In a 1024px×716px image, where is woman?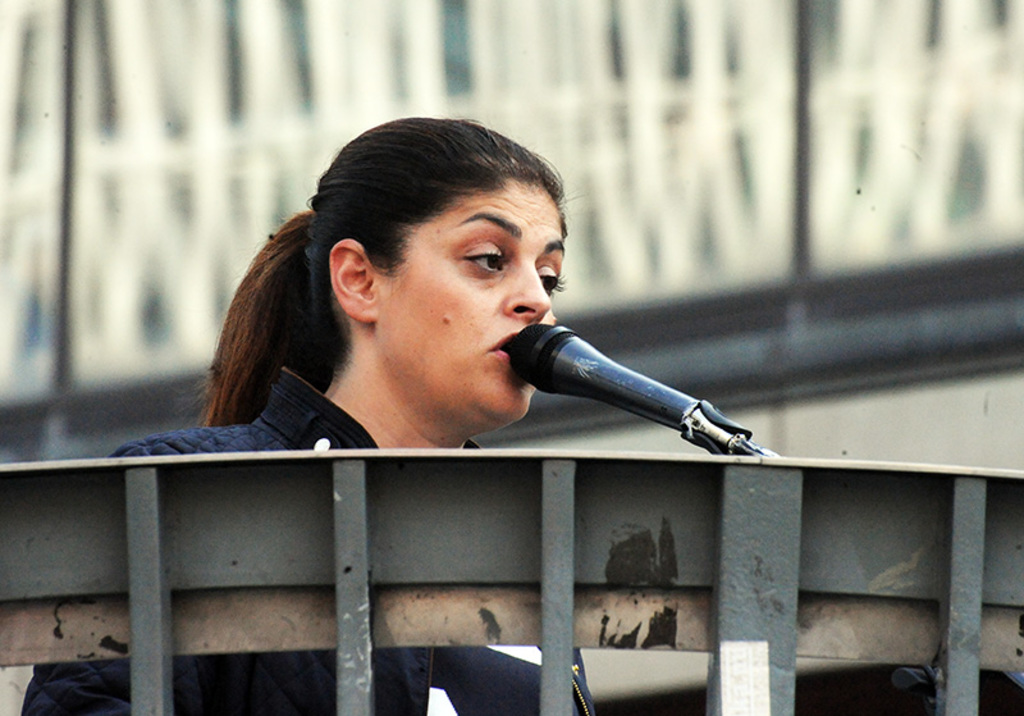
(x1=18, y1=111, x2=666, y2=715).
